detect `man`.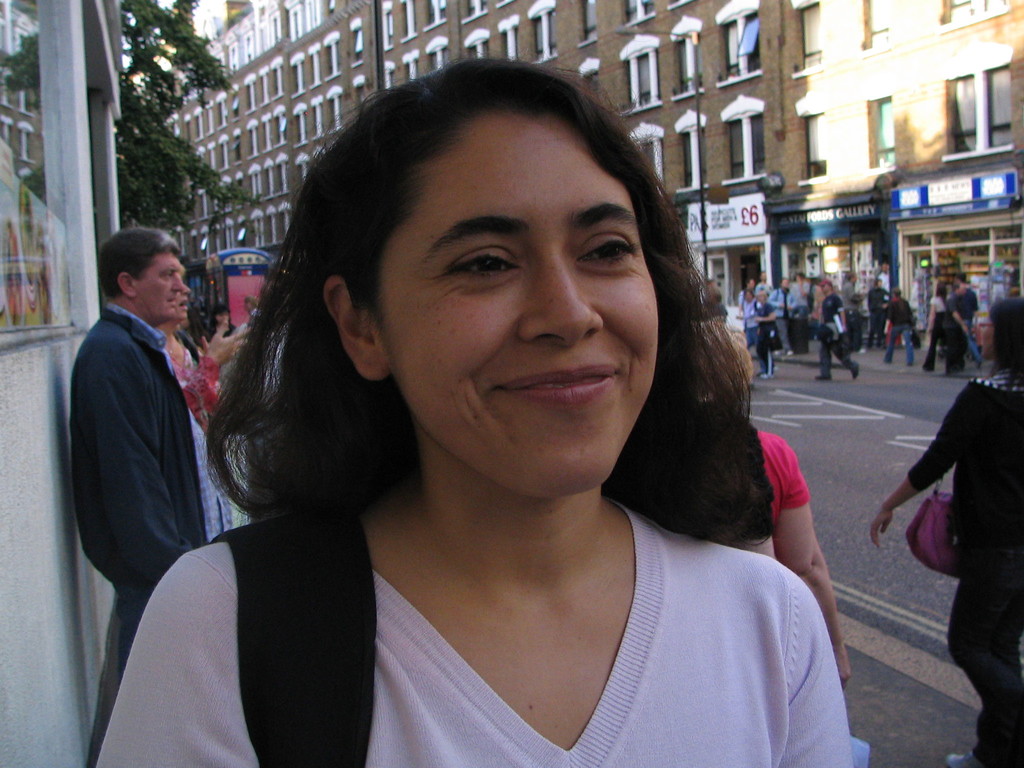
Detected at detection(816, 277, 863, 383).
